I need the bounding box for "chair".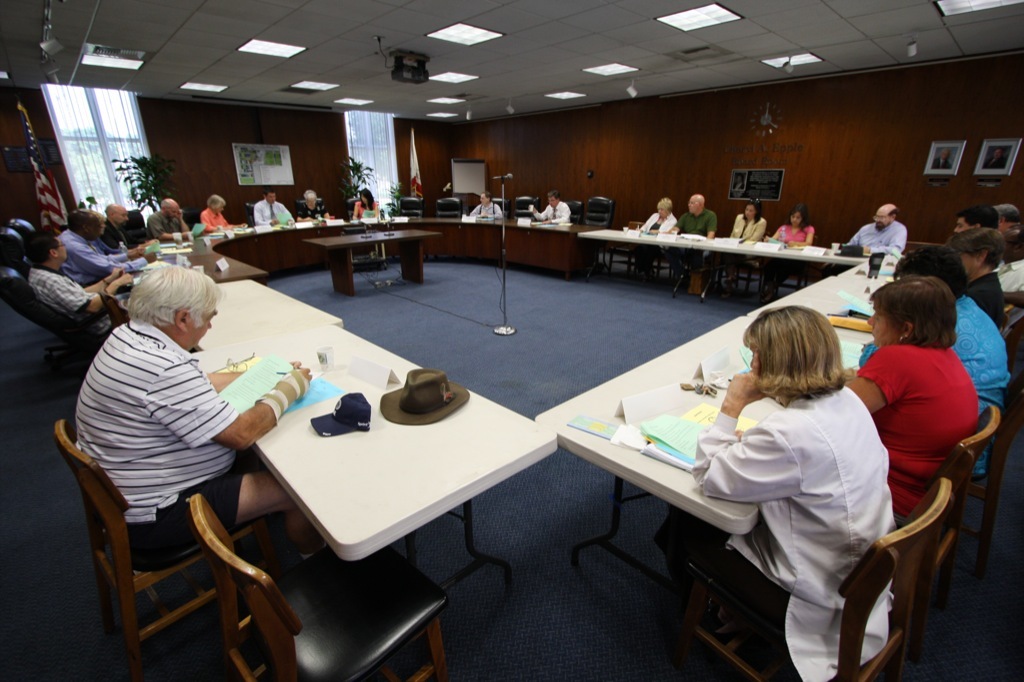
Here it is: bbox=(565, 200, 580, 223).
